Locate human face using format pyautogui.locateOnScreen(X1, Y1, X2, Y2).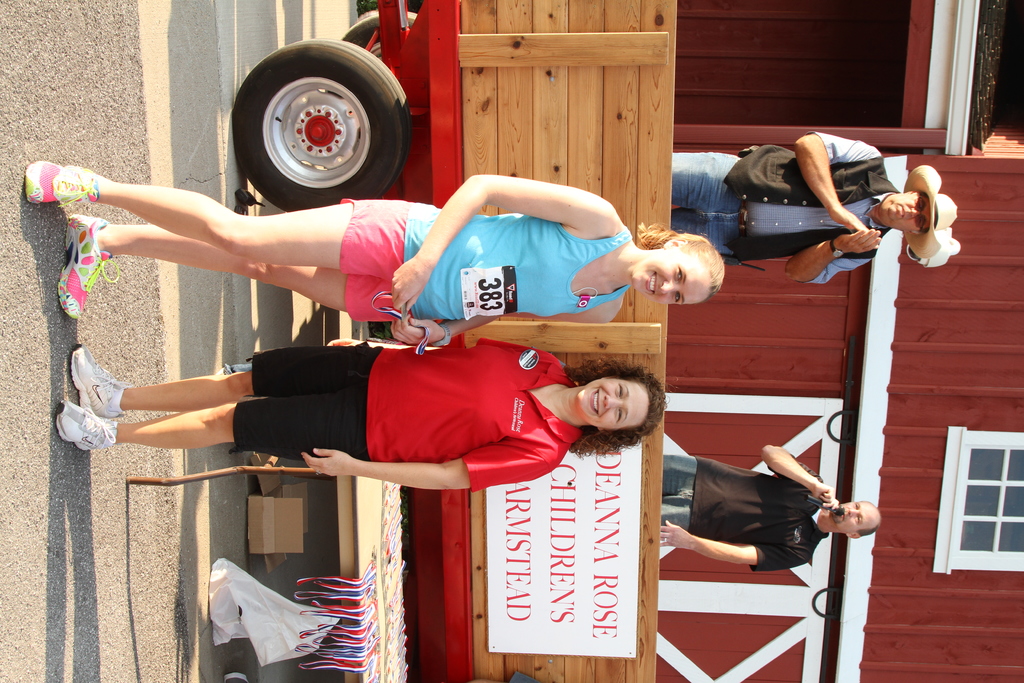
pyautogui.locateOnScreen(577, 375, 652, 429).
